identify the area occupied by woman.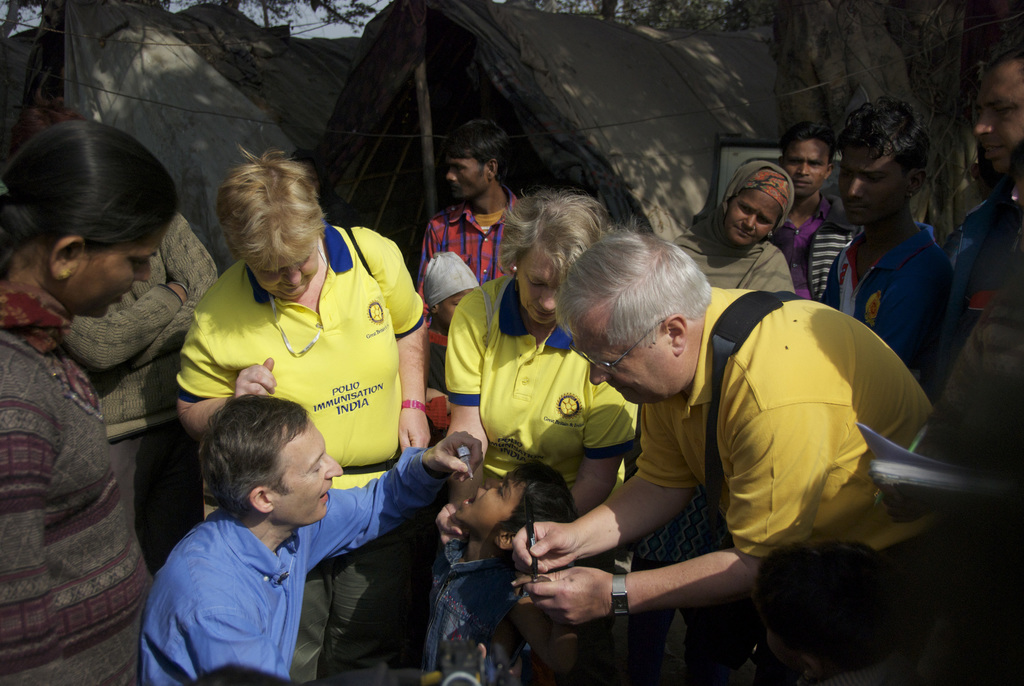
Area: {"left": 0, "top": 120, "right": 181, "bottom": 685}.
